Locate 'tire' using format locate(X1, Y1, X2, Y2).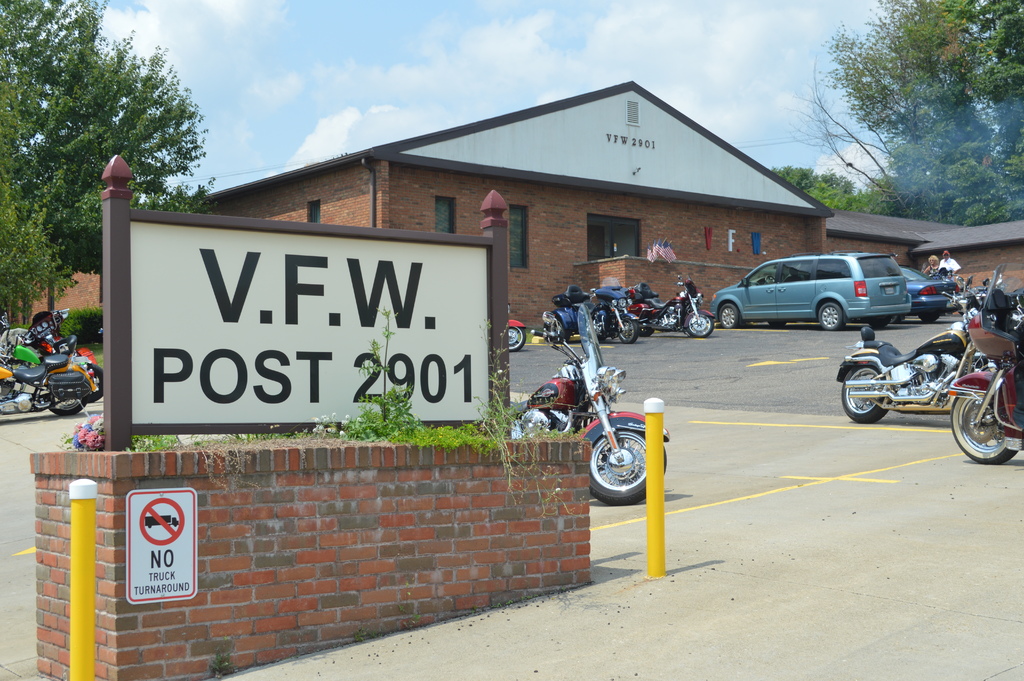
locate(618, 320, 639, 344).
